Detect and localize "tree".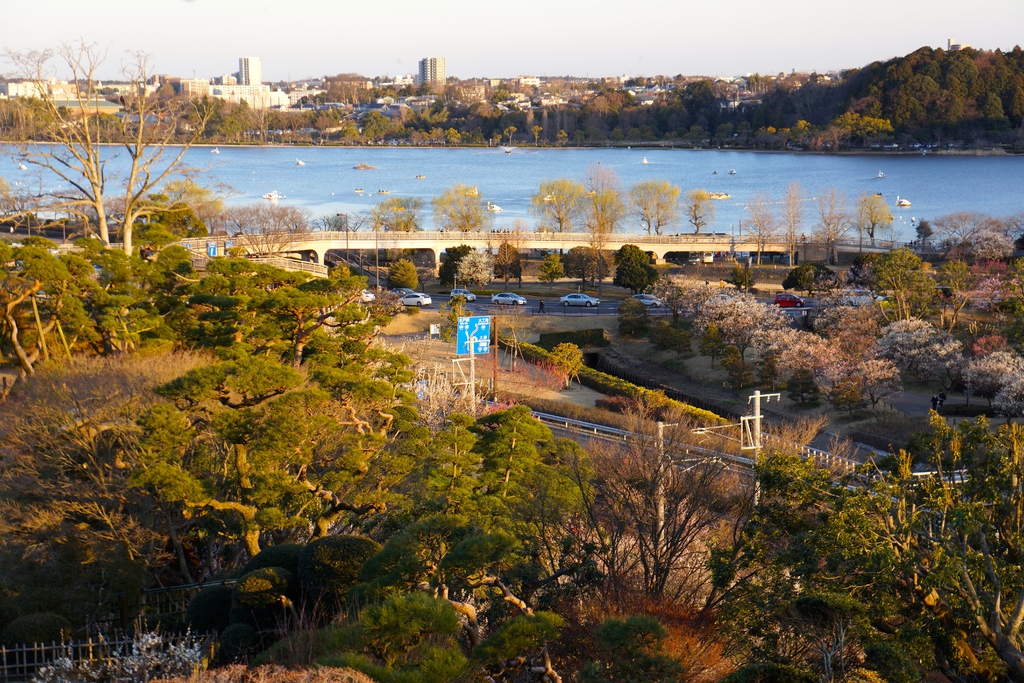
Localized at BBox(537, 254, 564, 283).
